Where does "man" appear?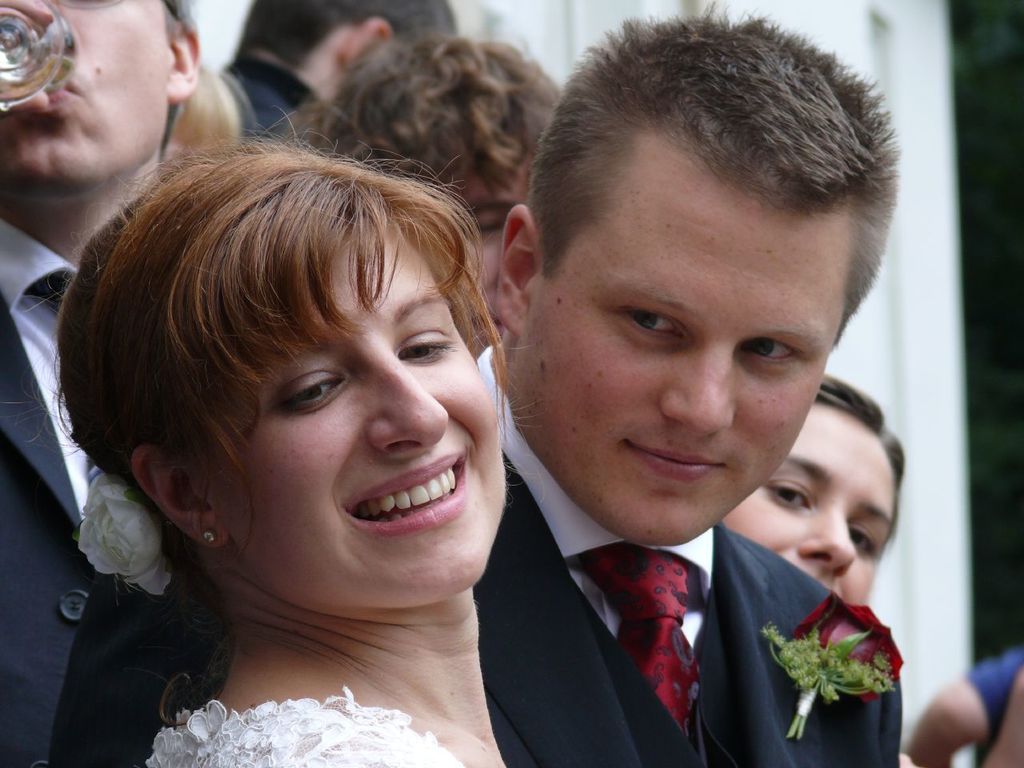
Appears at (x1=314, y1=34, x2=562, y2=358).
